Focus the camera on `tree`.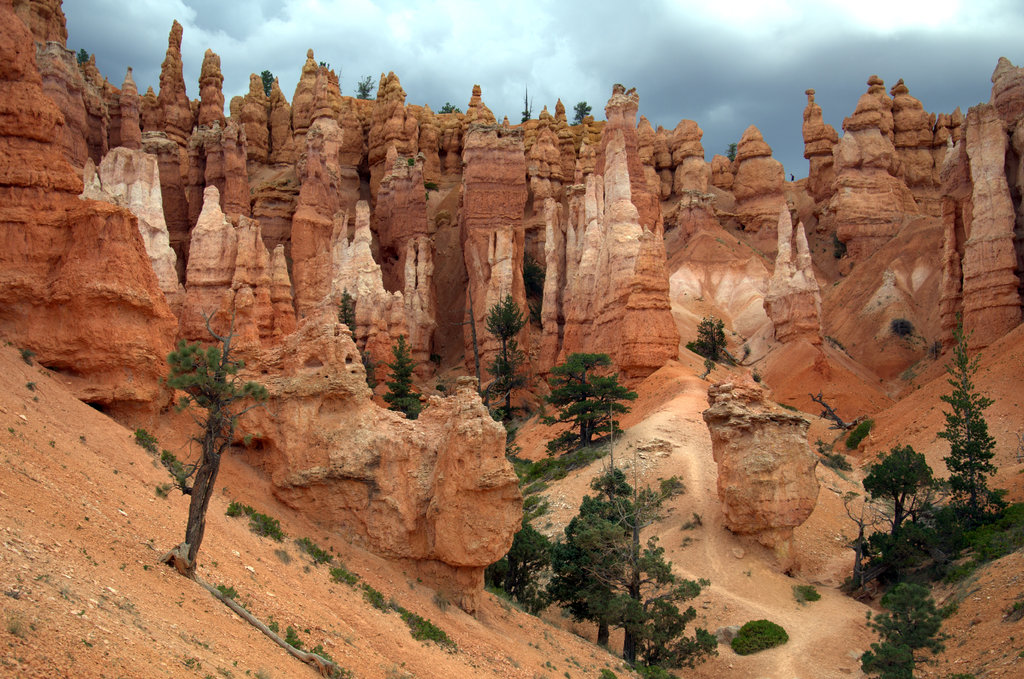
Focus region: detection(382, 329, 428, 421).
